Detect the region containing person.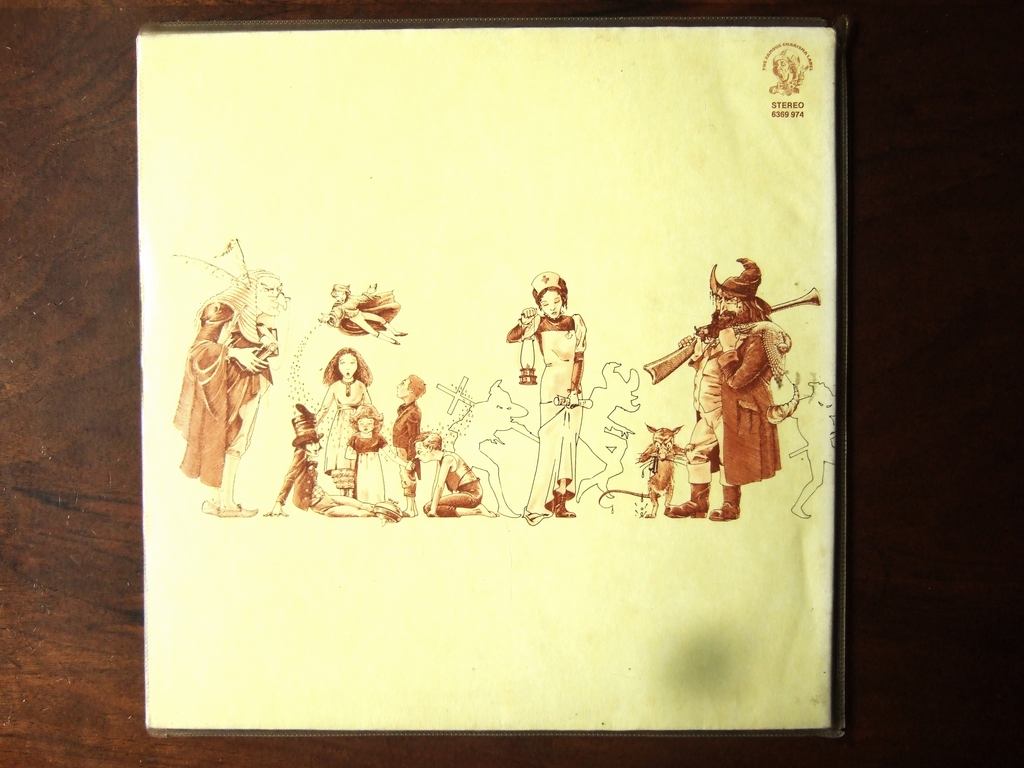
664,255,792,518.
